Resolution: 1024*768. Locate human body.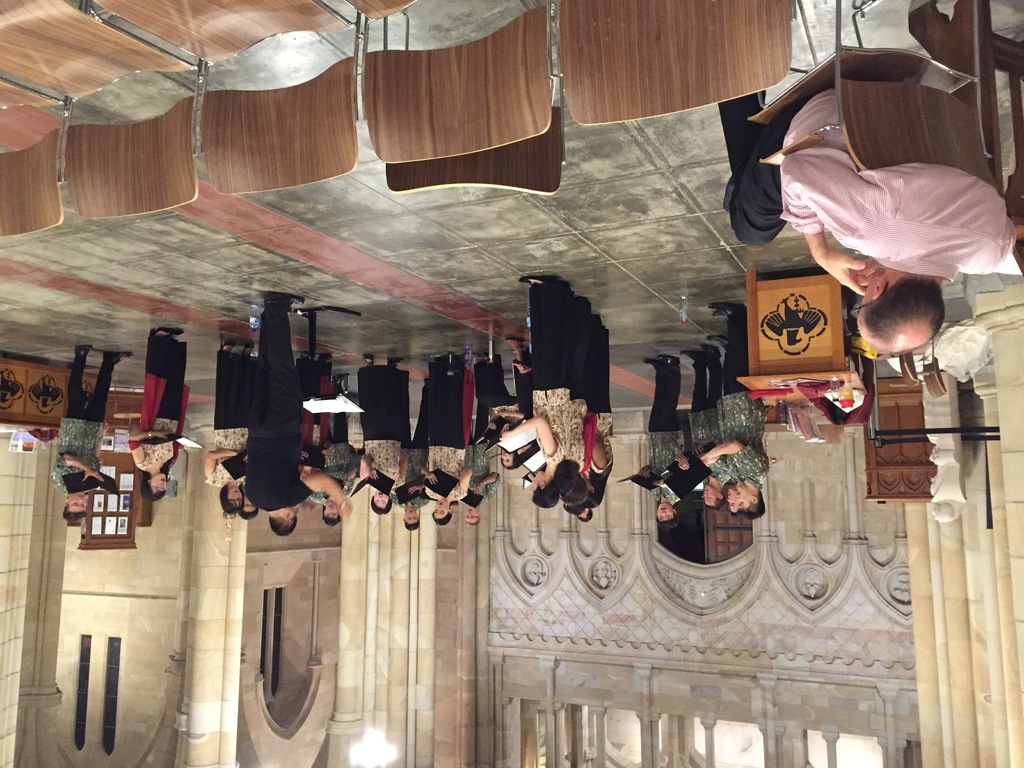
{"left": 710, "top": 458, "right": 746, "bottom": 524}.
